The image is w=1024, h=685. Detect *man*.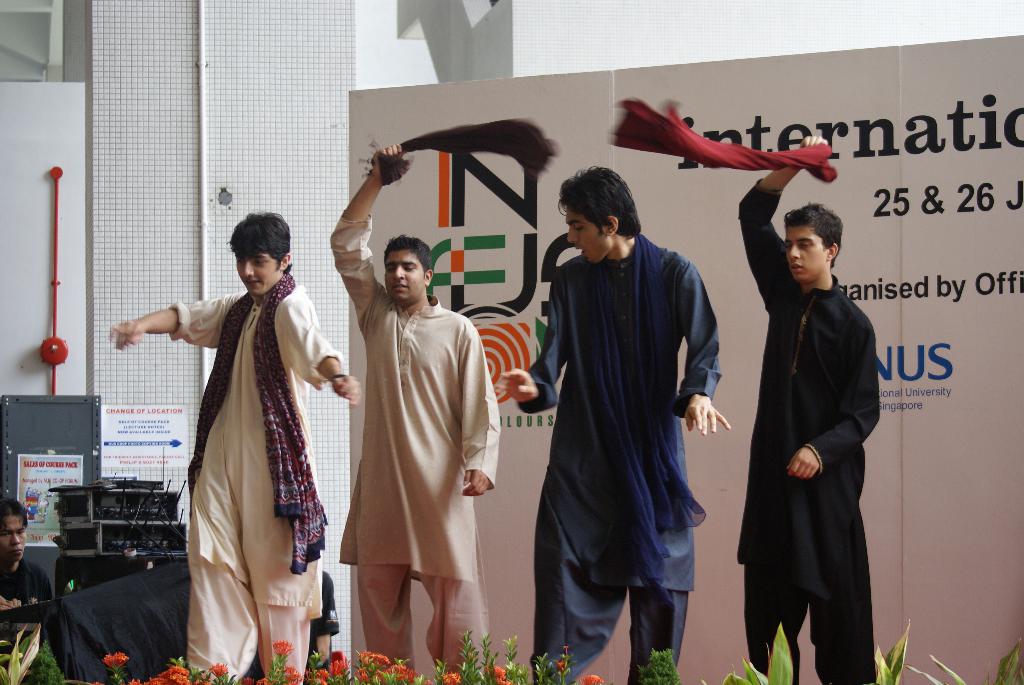
Detection: {"x1": 326, "y1": 141, "x2": 495, "y2": 684}.
